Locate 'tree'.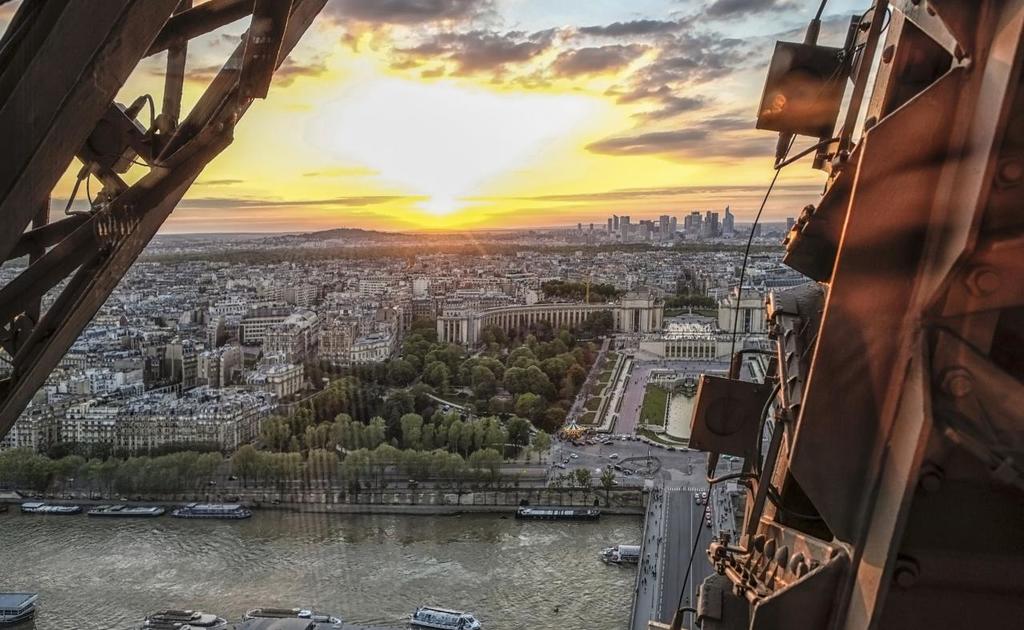
Bounding box: select_region(563, 328, 572, 349).
